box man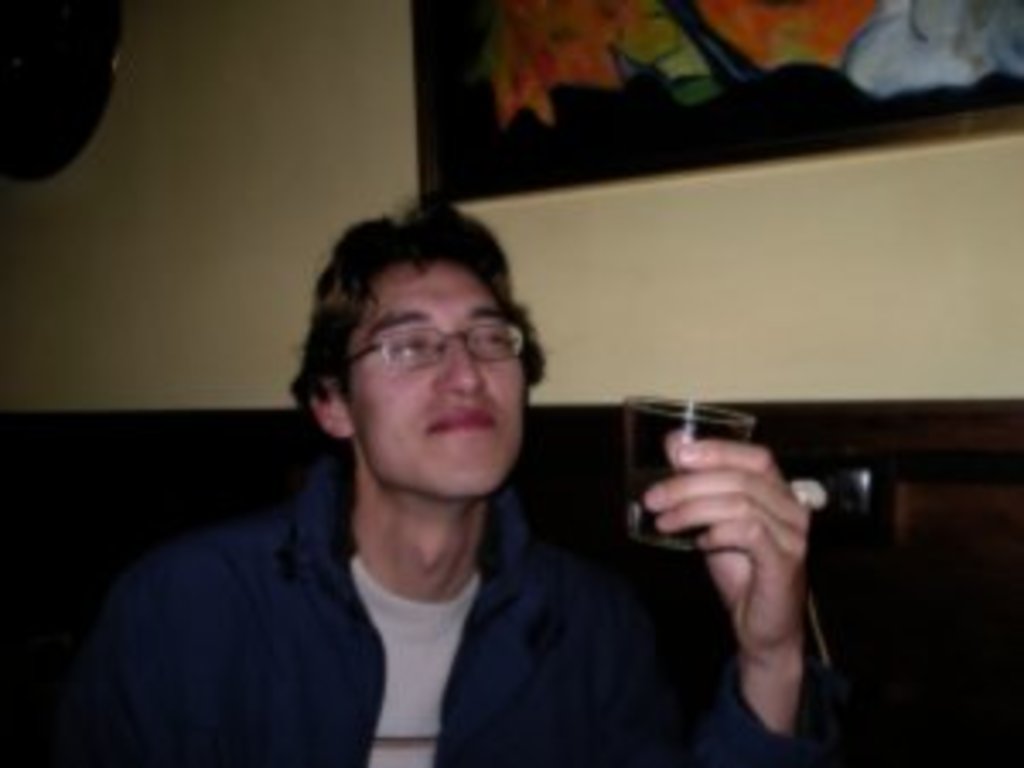
68:201:802:758
